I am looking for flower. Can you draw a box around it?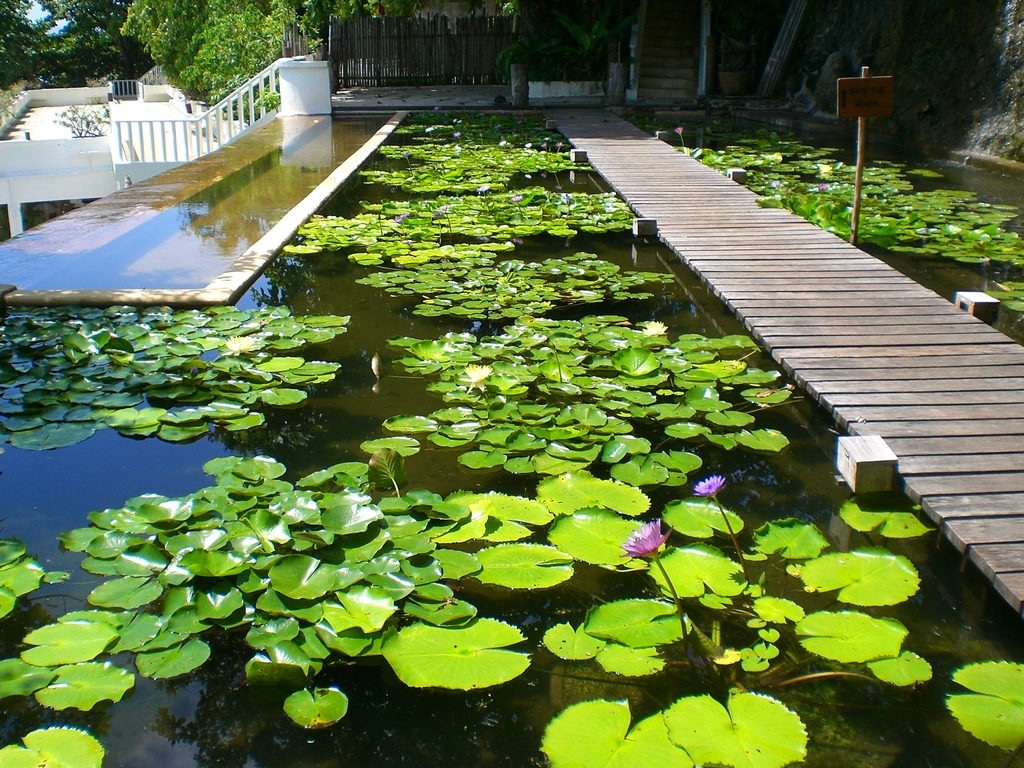
Sure, the bounding box is {"left": 691, "top": 474, "right": 727, "bottom": 495}.
